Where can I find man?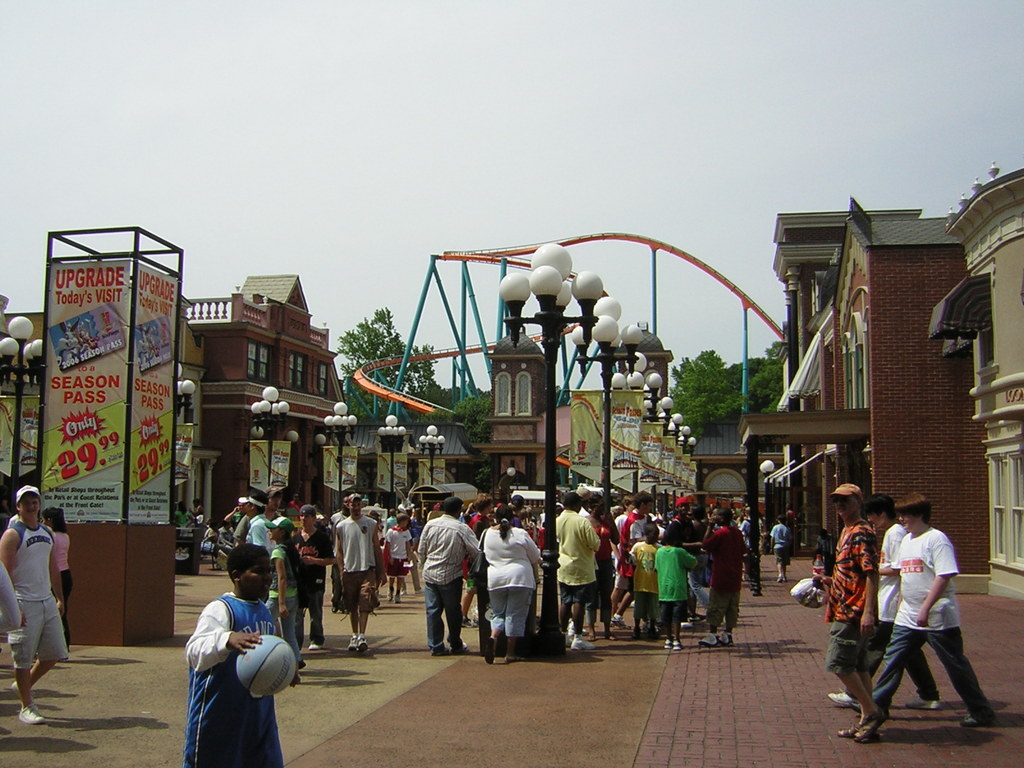
You can find it at <bbox>555, 492, 602, 653</bbox>.
